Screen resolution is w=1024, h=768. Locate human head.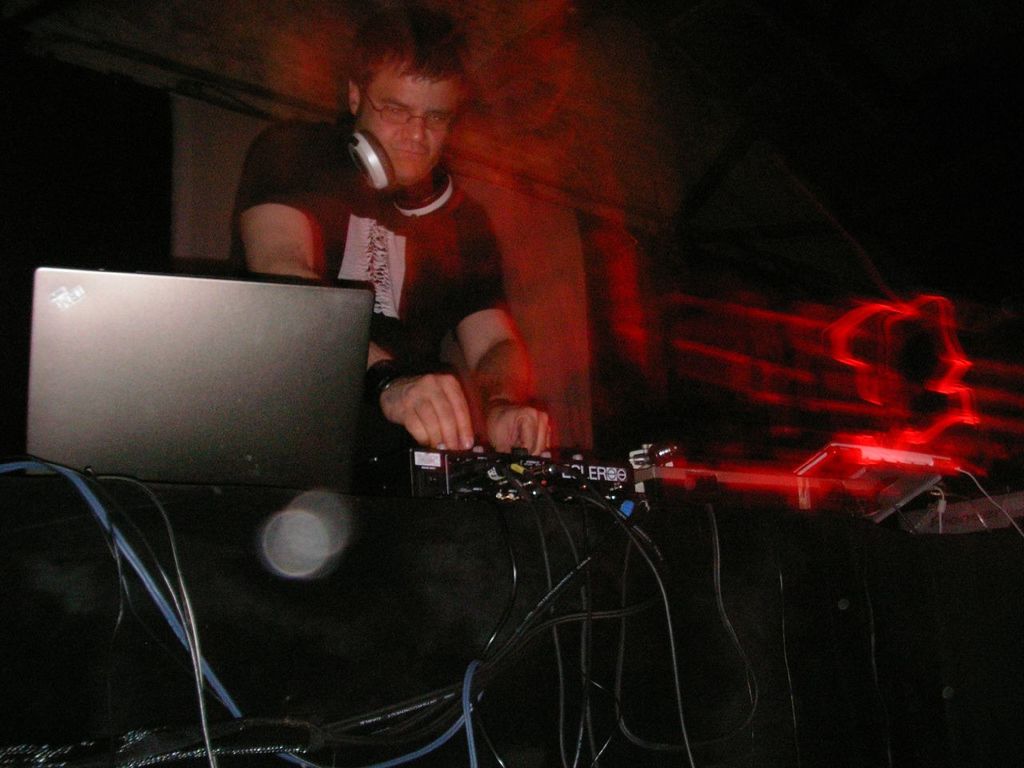
pyautogui.locateOnScreen(330, 37, 440, 177).
